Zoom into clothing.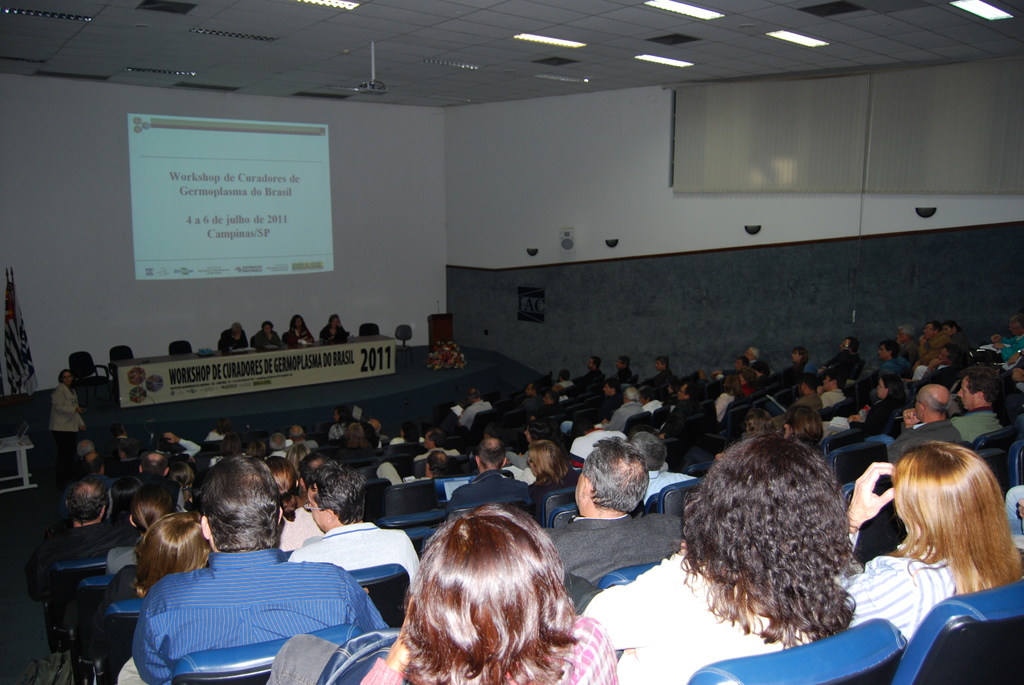
Zoom target: BBox(605, 401, 645, 431).
